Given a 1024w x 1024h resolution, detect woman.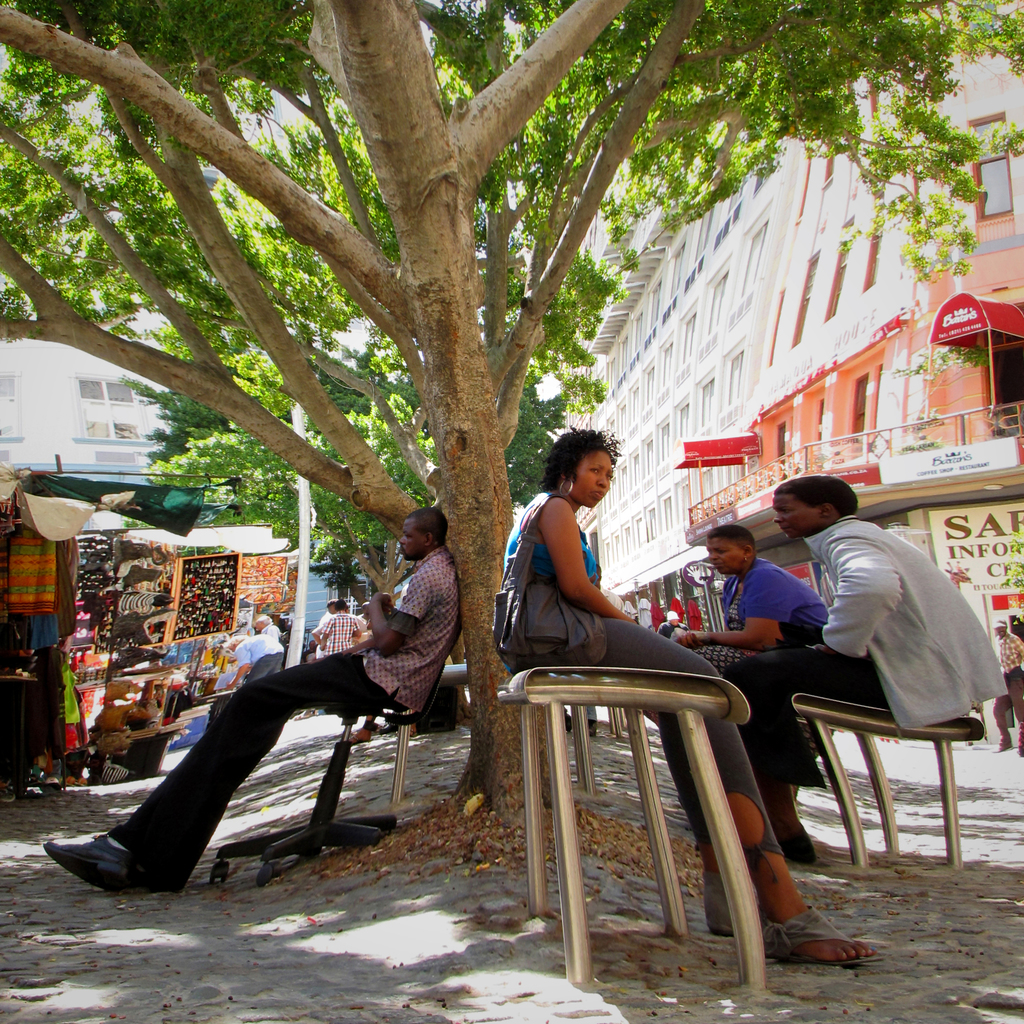
317,597,361,657.
